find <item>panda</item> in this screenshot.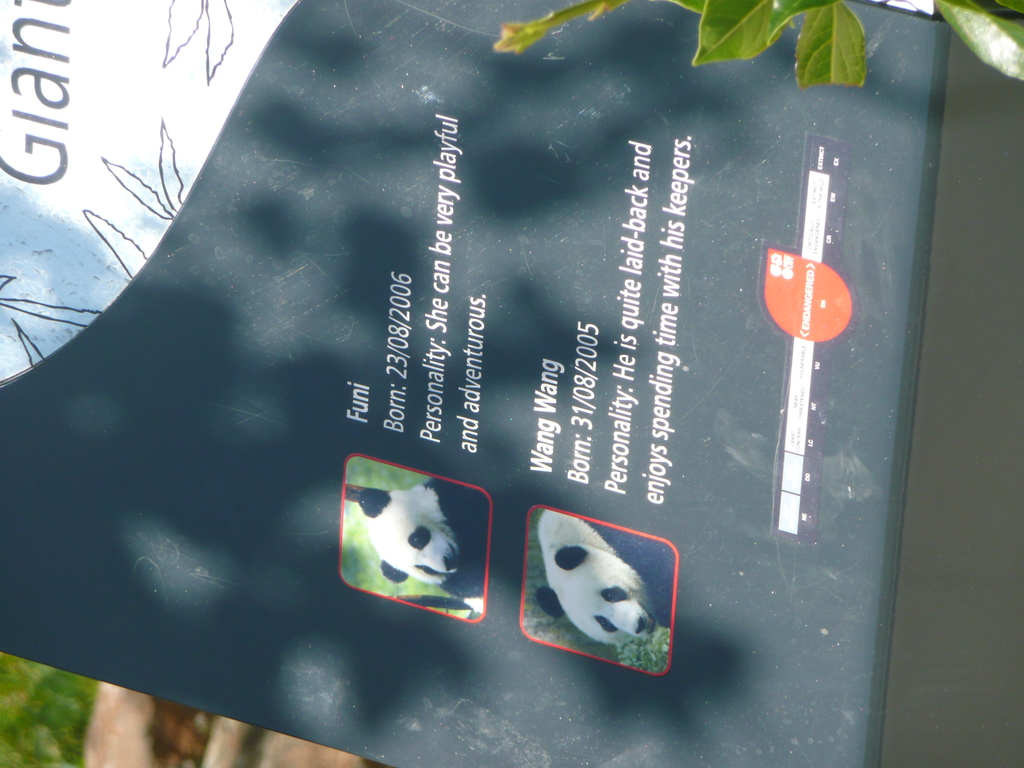
The bounding box for <item>panda</item> is [left=534, top=506, right=665, bottom=643].
